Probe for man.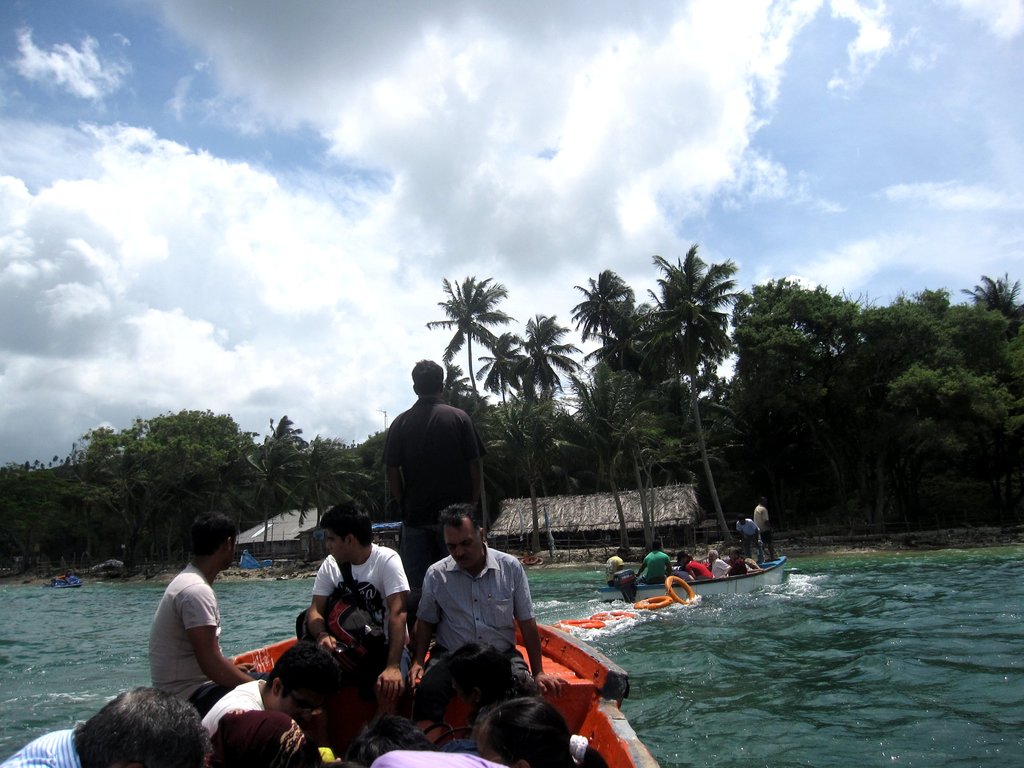
Probe result: bbox=[403, 518, 543, 733].
